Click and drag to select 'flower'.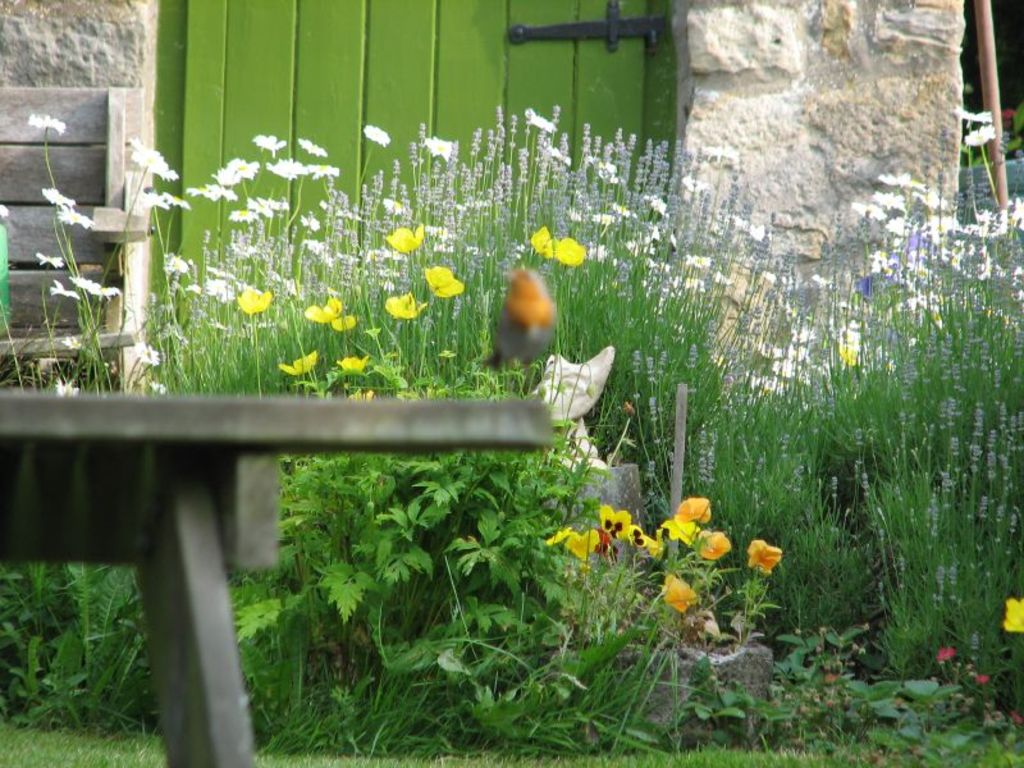
Selection: 334 316 356 330.
